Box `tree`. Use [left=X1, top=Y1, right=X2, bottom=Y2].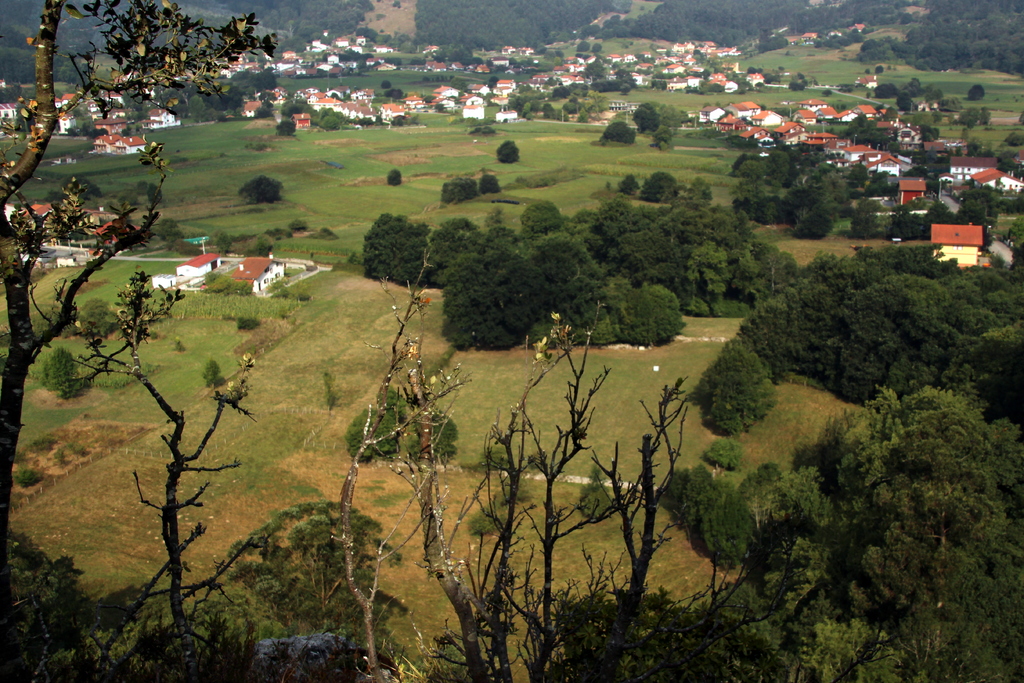
[left=1000, top=149, right=1023, bottom=181].
